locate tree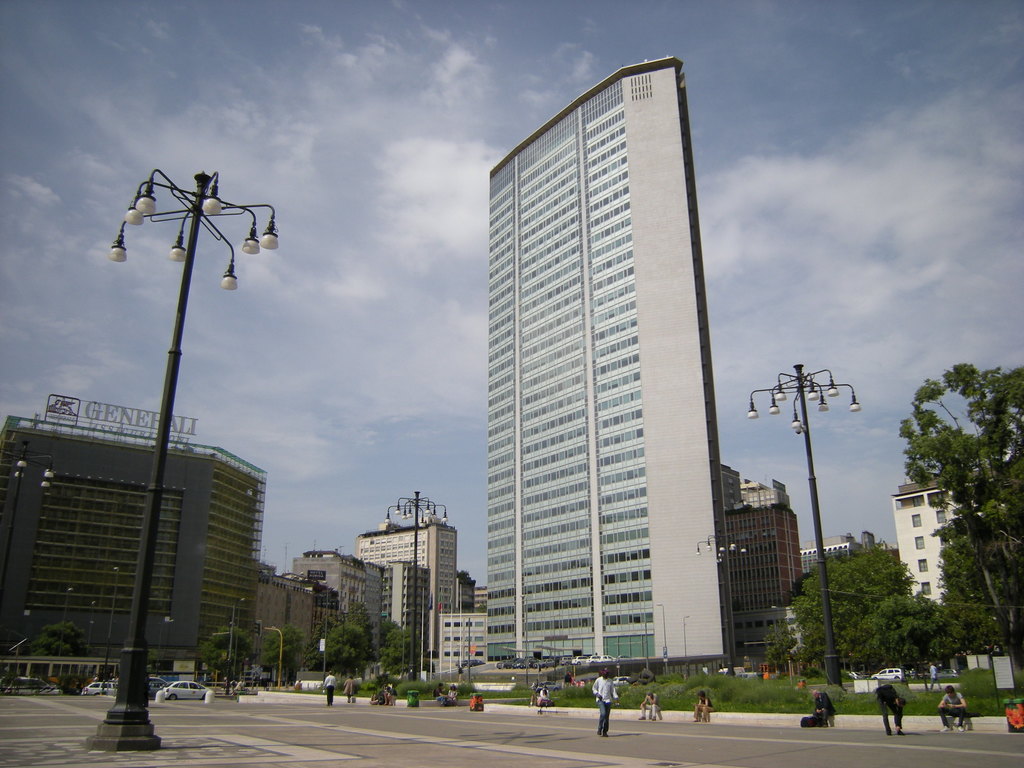
<box>258,623,319,687</box>
